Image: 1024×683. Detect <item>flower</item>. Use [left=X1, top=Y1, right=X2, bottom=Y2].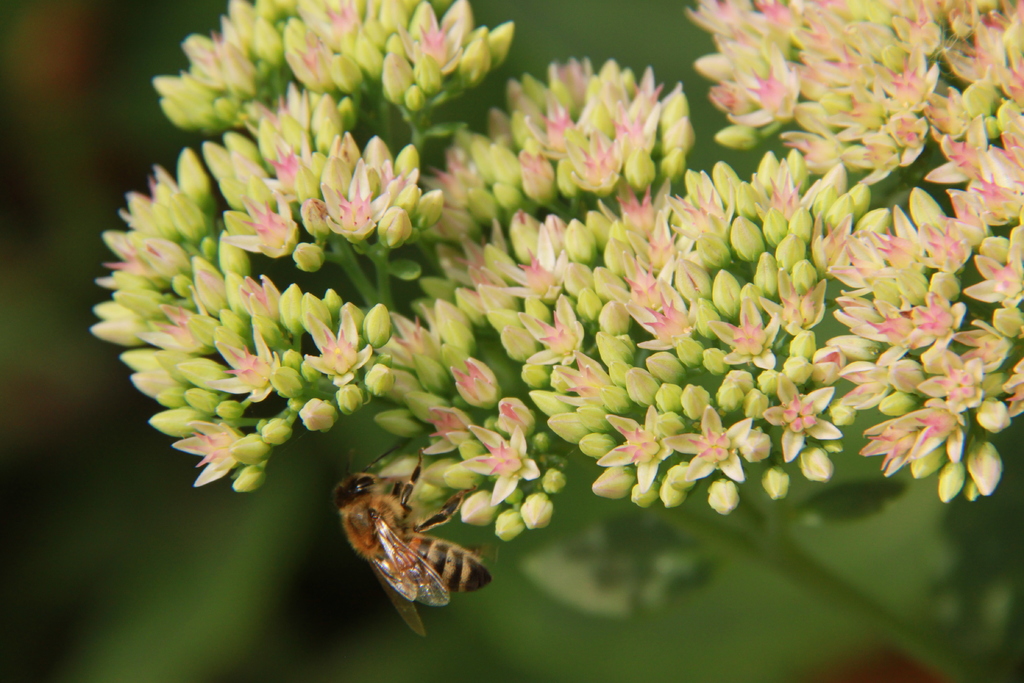
[left=593, top=176, right=676, bottom=236].
